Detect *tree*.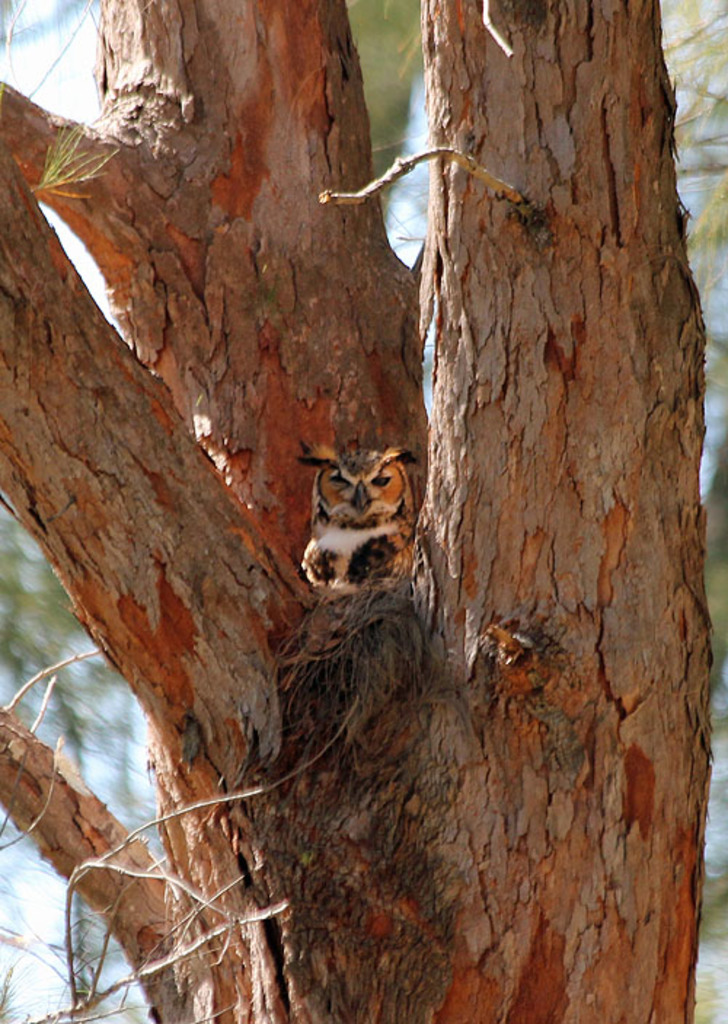
Detected at x1=0 y1=0 x2=727 y2=1023.
